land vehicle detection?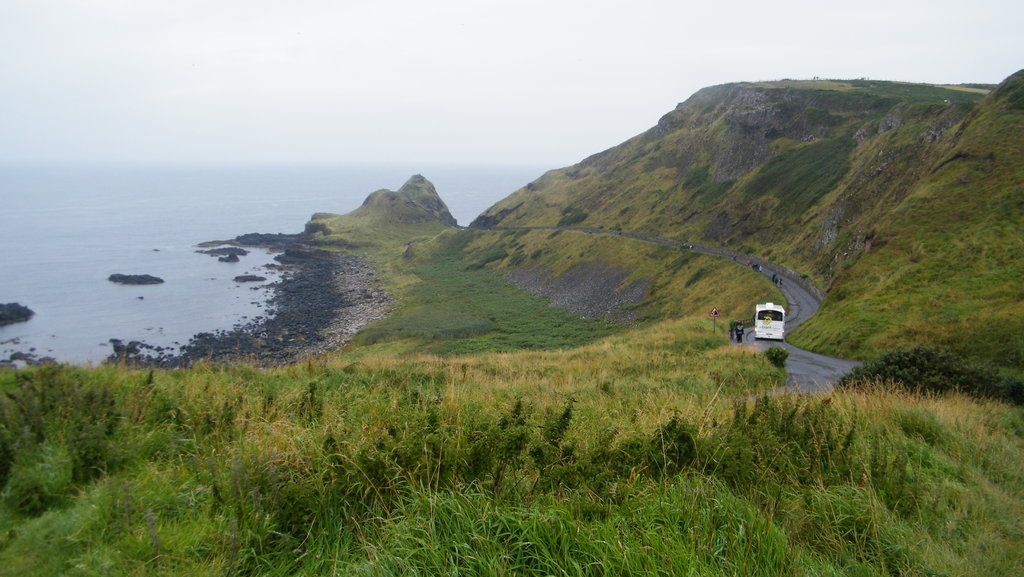
754 304 785 339
